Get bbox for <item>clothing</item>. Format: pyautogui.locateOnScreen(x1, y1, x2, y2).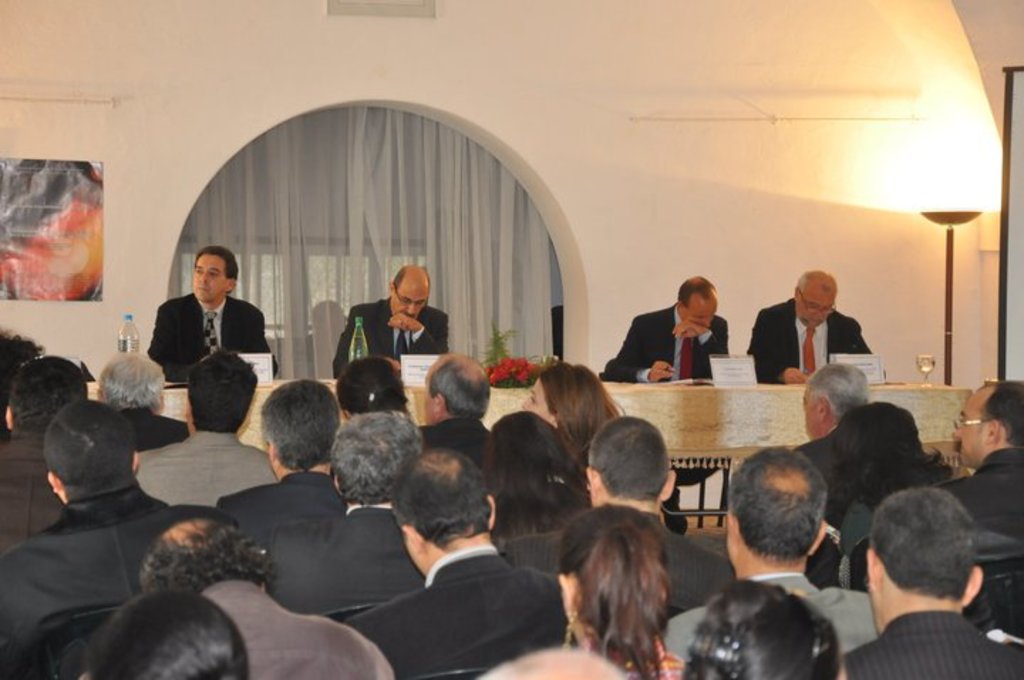
pyautogui.locateOnScreen(410, 408, 495, 465).
